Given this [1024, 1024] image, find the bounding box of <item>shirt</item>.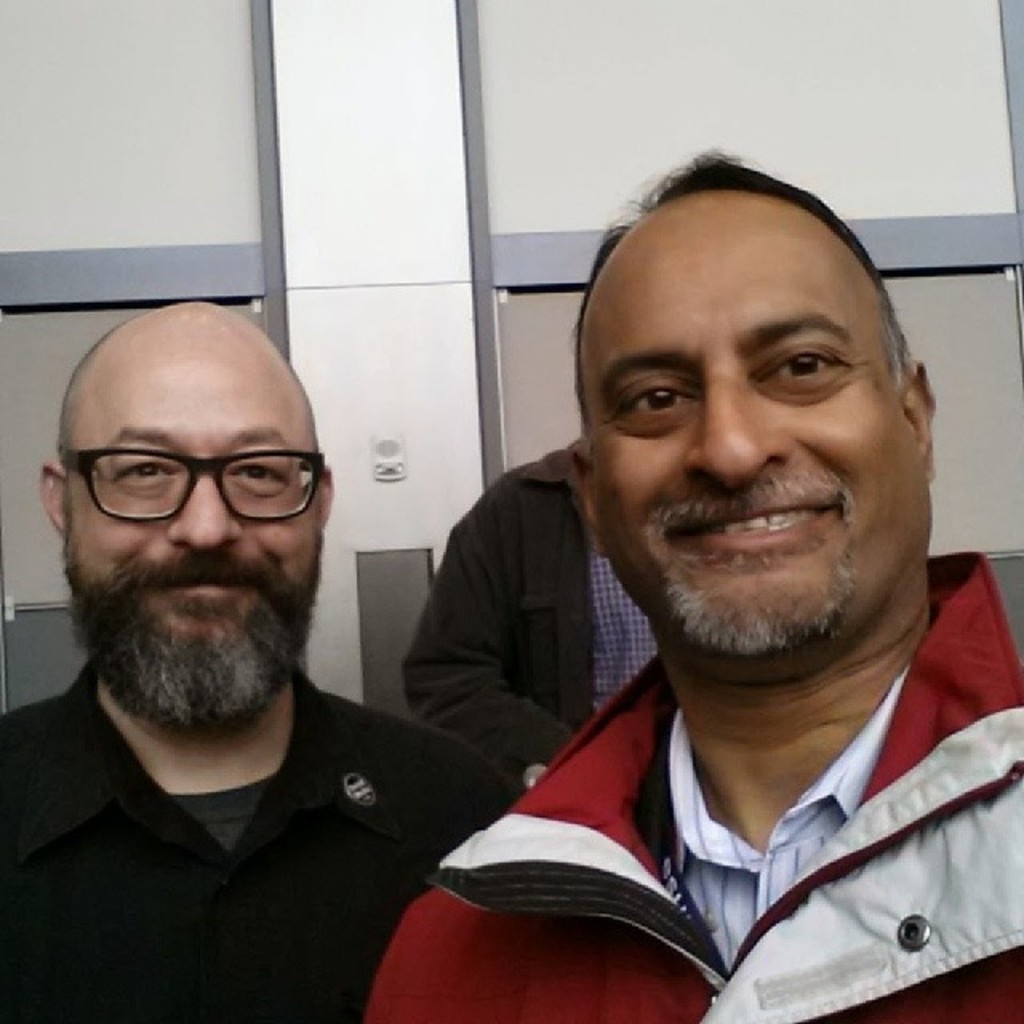
(669,675,901,958).
